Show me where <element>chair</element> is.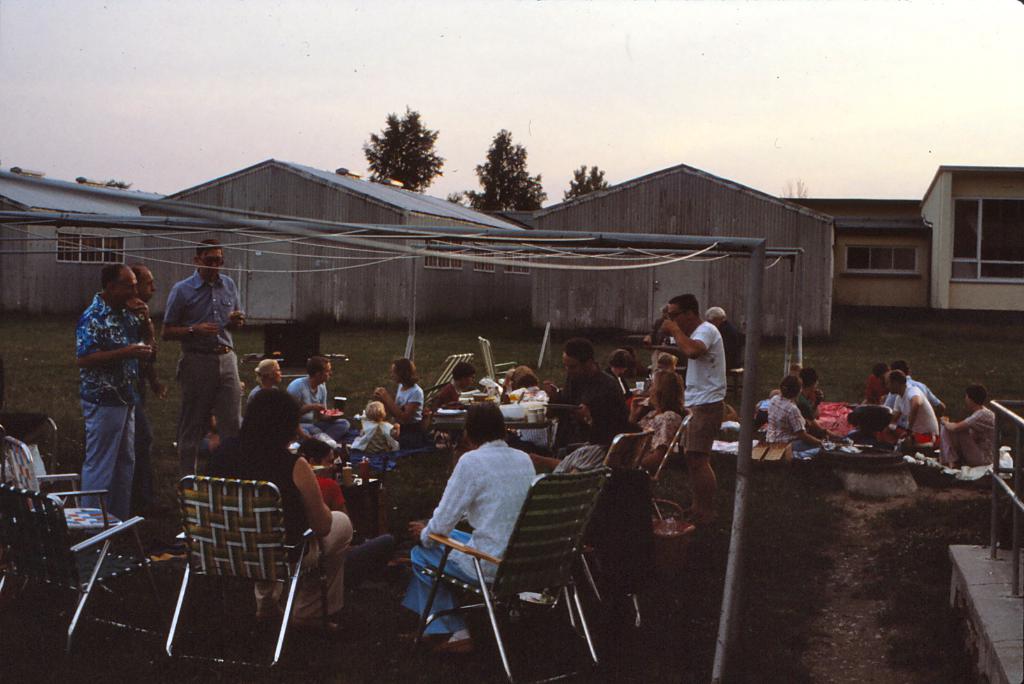
<element>chair</element> is at bbox=(155, 473, 346, 672).
